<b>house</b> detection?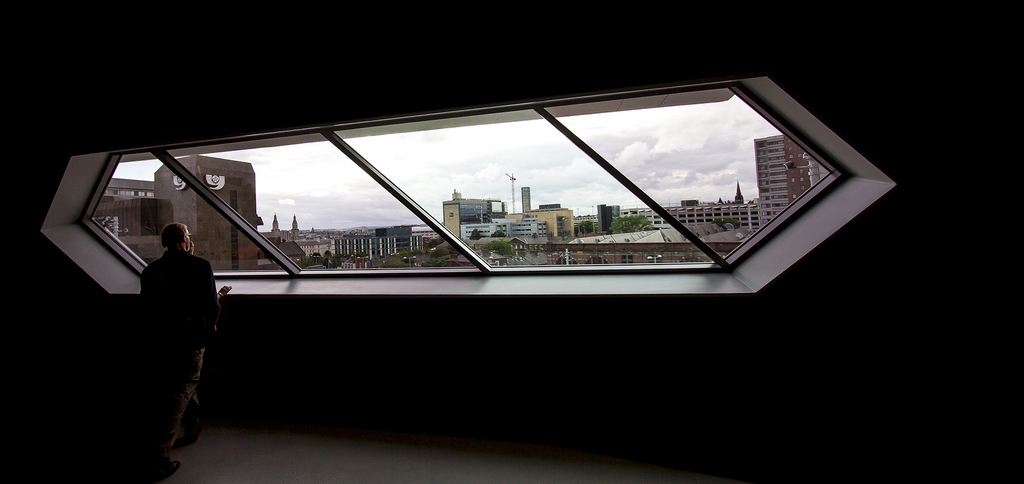
288 212 312 243
